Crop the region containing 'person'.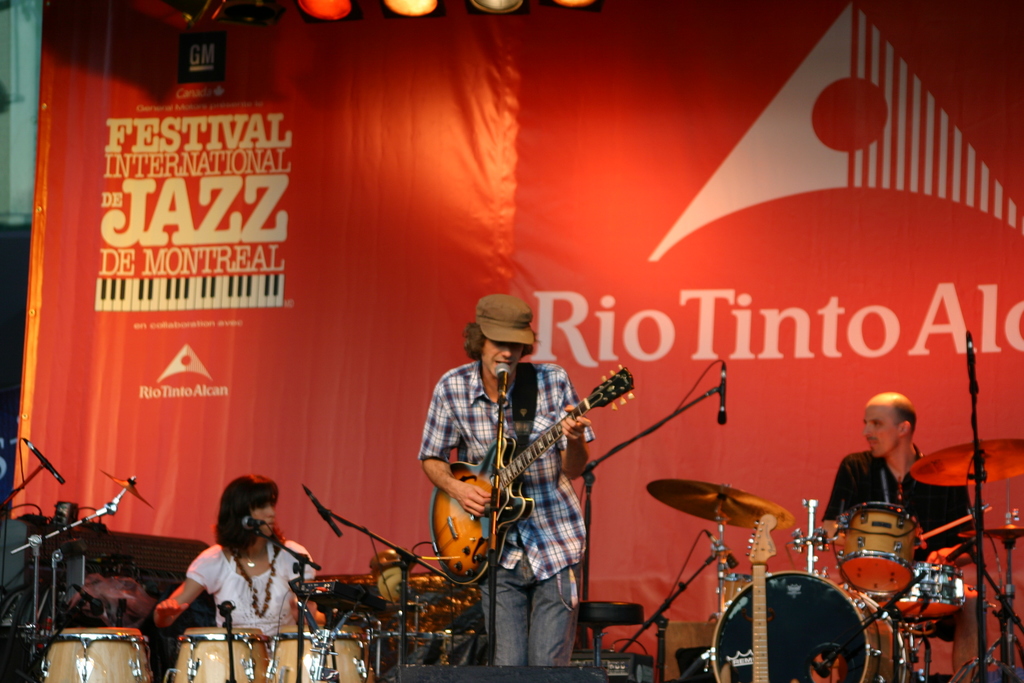
Crop region: (x1=812, y1=398, x2=980, y2=682).
